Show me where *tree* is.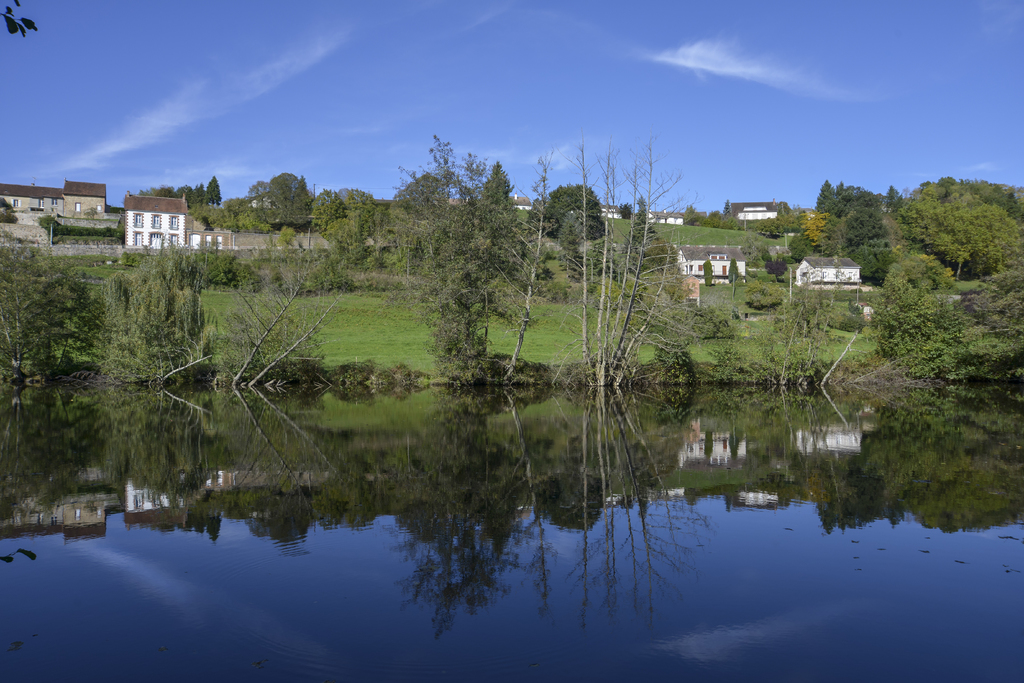
*tree* is at [620, 192, 665, 252].
